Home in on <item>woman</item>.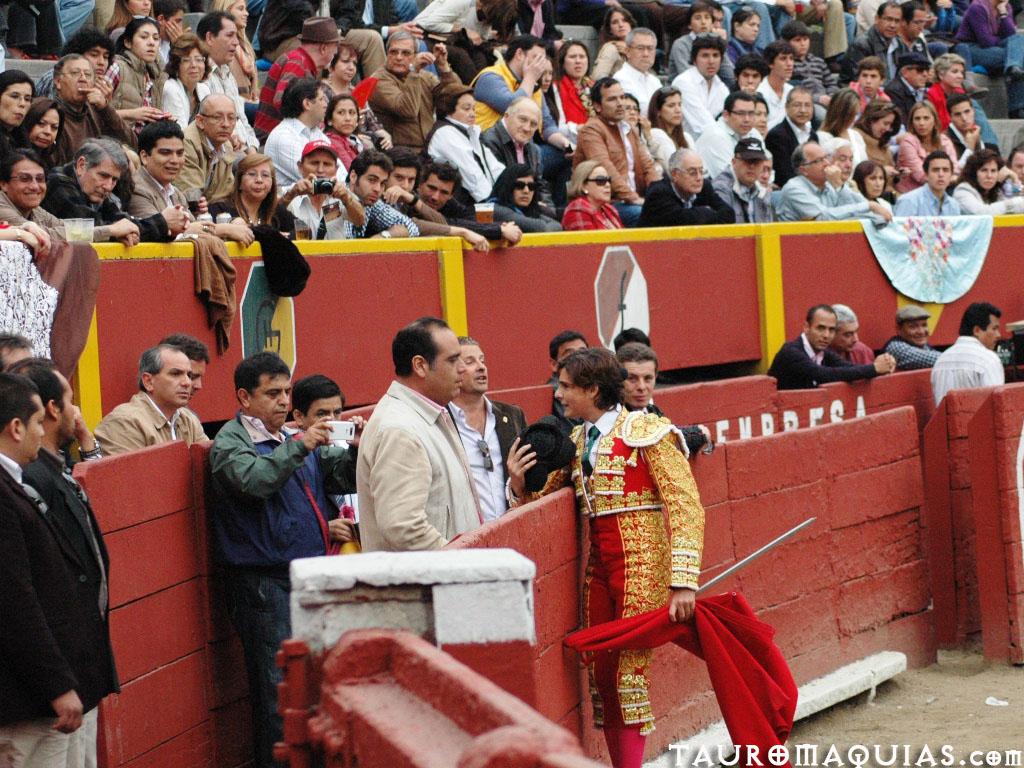
Homed in at [x1=640, y1=82, x2=690, y2=190].
